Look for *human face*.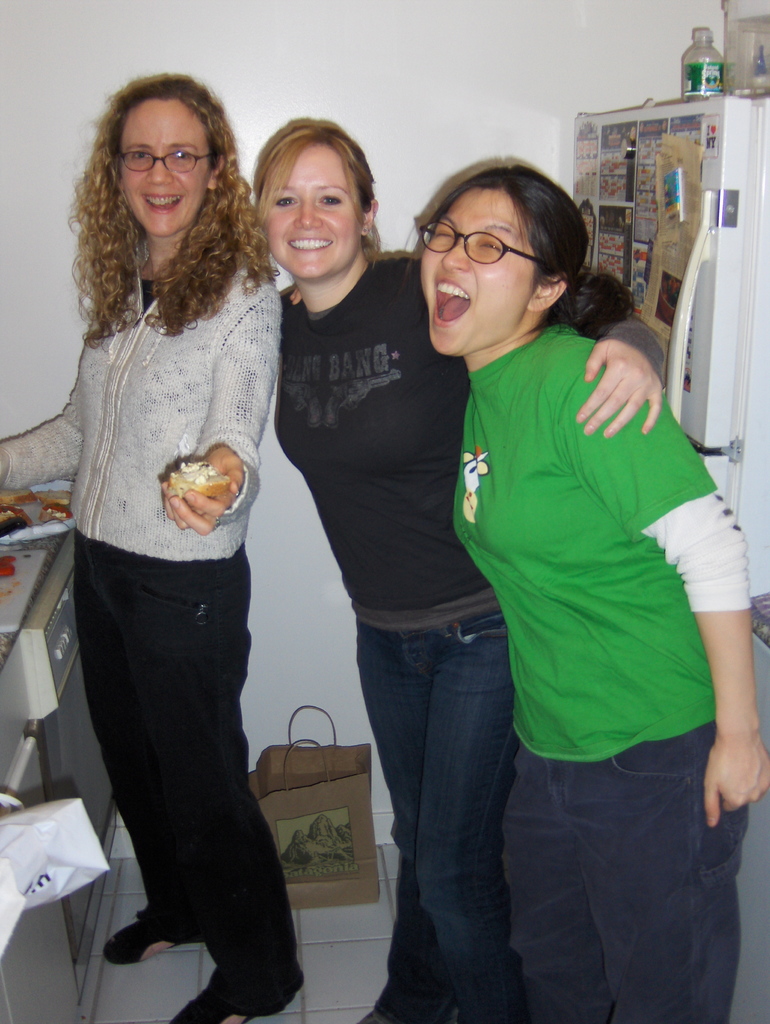
Found: bbox(111, 92, 213, 246).
